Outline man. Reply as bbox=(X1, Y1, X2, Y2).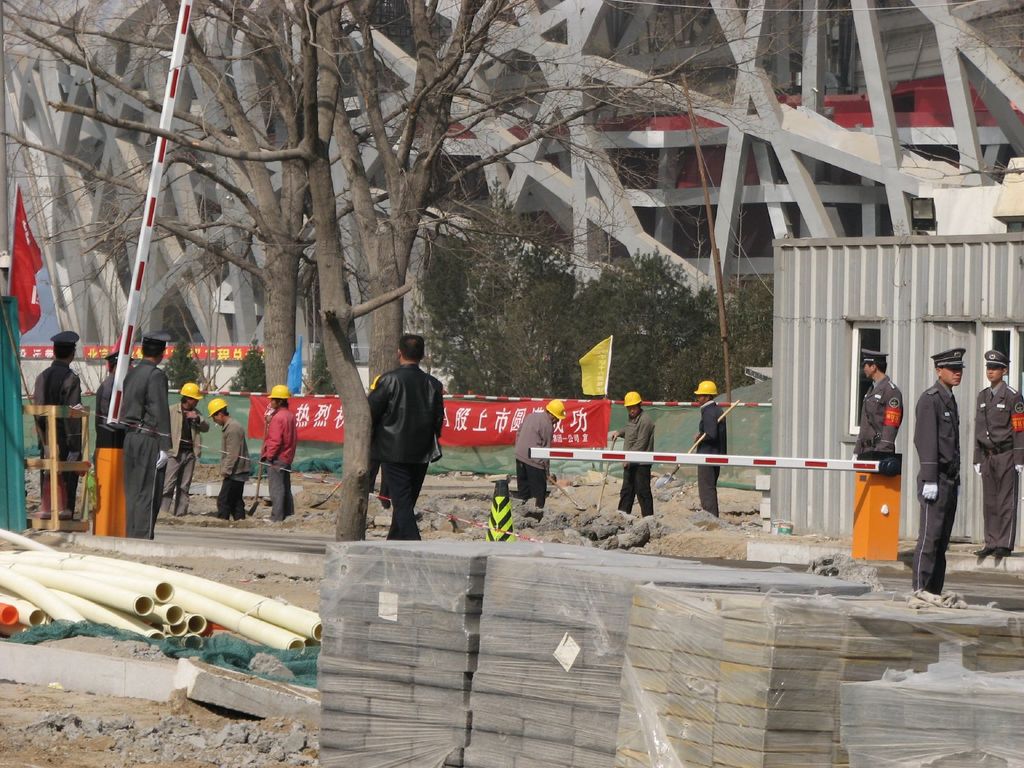
bbox=(257, 382, 297, 522).
